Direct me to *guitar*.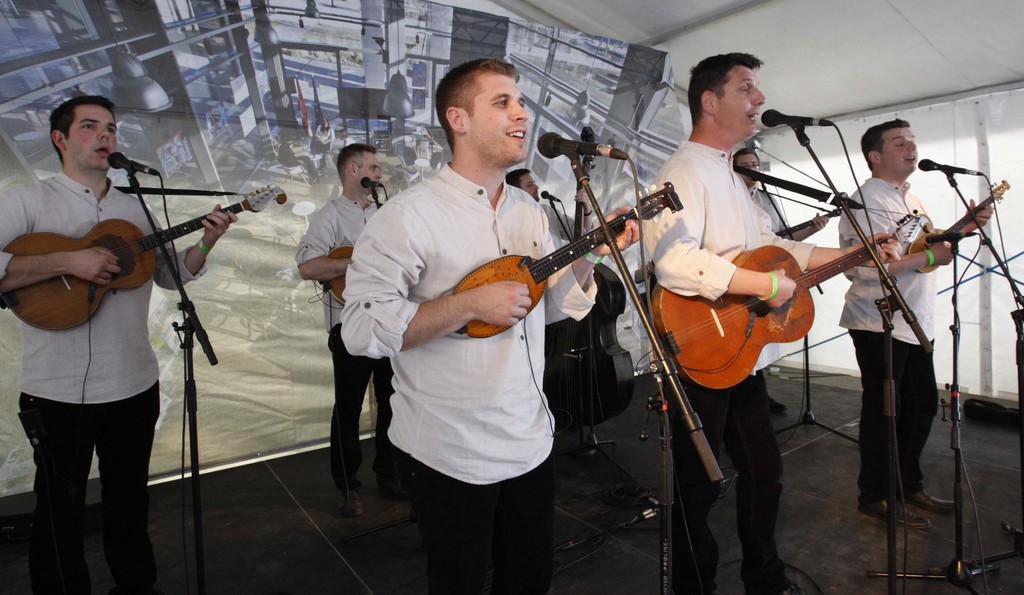
Direction: [left=650, top=238, right=896, bottom=393].
